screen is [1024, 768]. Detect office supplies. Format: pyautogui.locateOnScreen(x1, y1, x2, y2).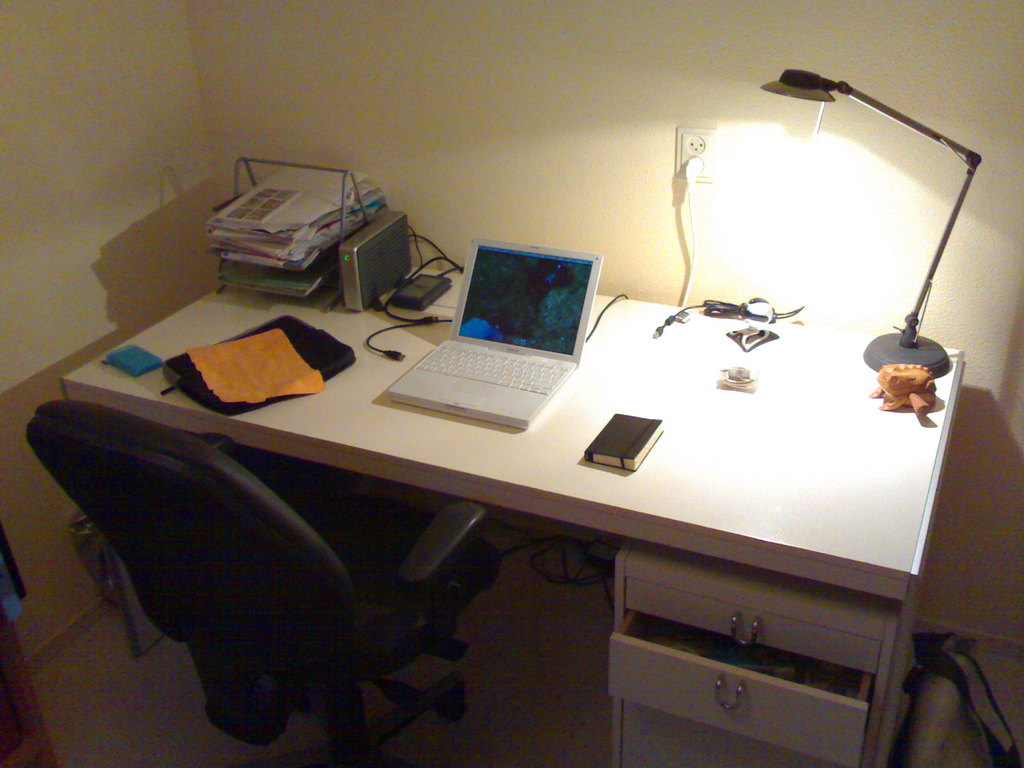
pyautogui.locateOnScreen(890, 627, 1021, 766).
